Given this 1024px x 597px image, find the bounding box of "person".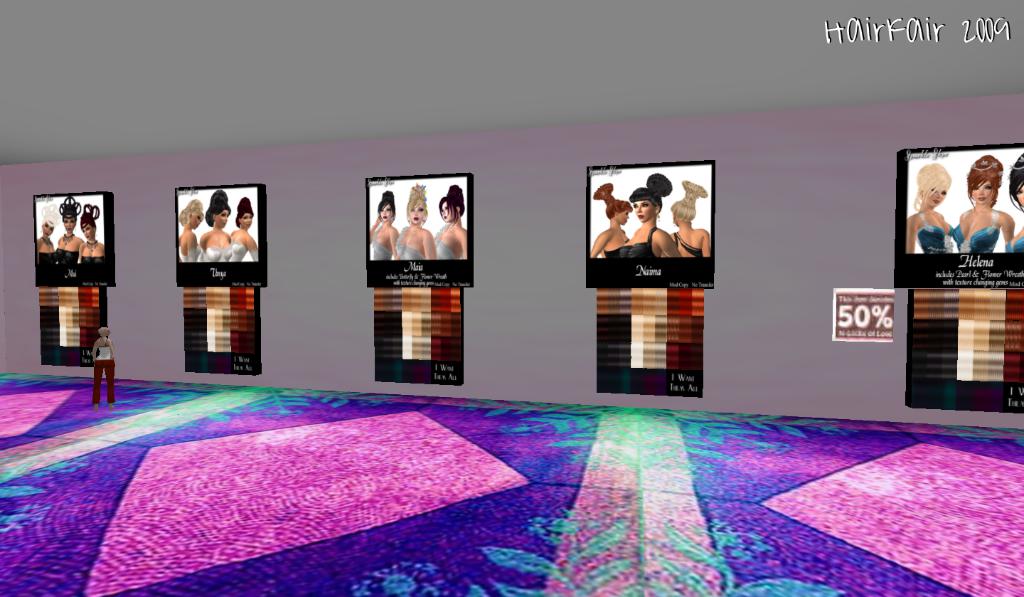
x1=1000, y1=144, x2=1023, y2=258.
